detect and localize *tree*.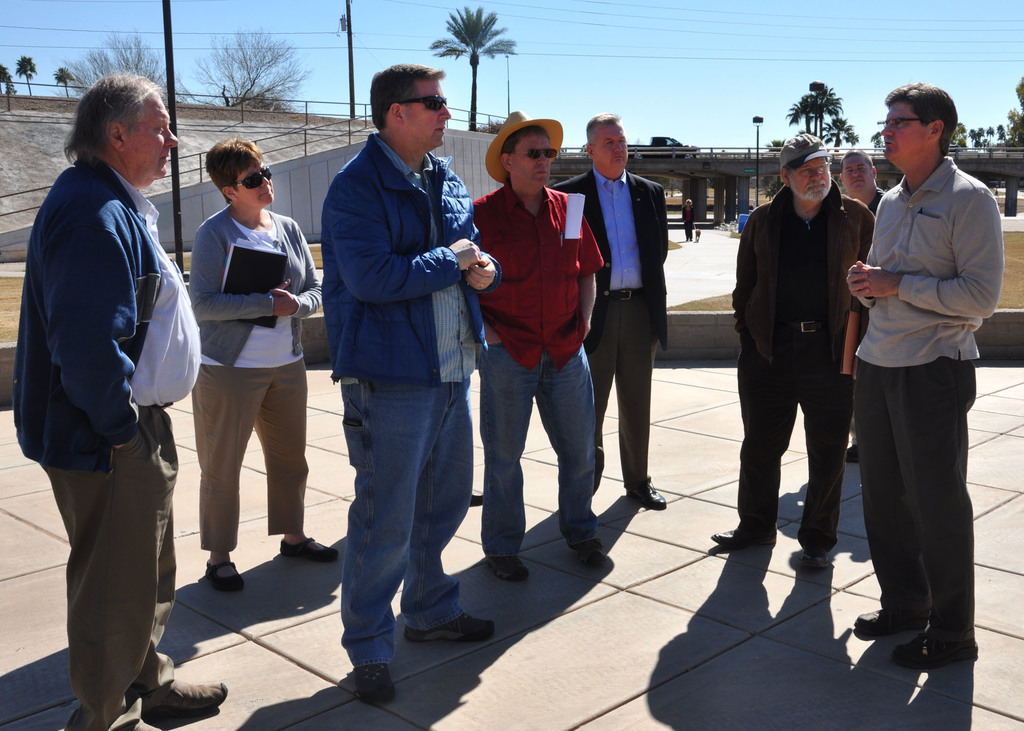
Localized at bbox(191, 24, 314, 104).
